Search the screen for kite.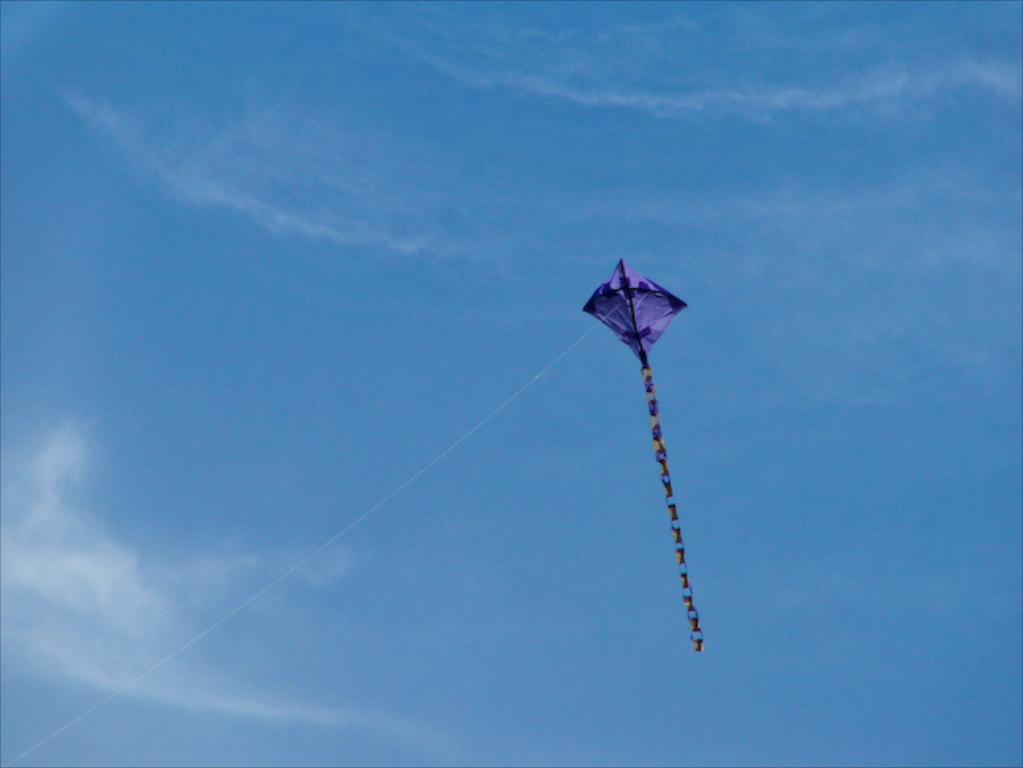
Found at 584, 257, 700, 655.
